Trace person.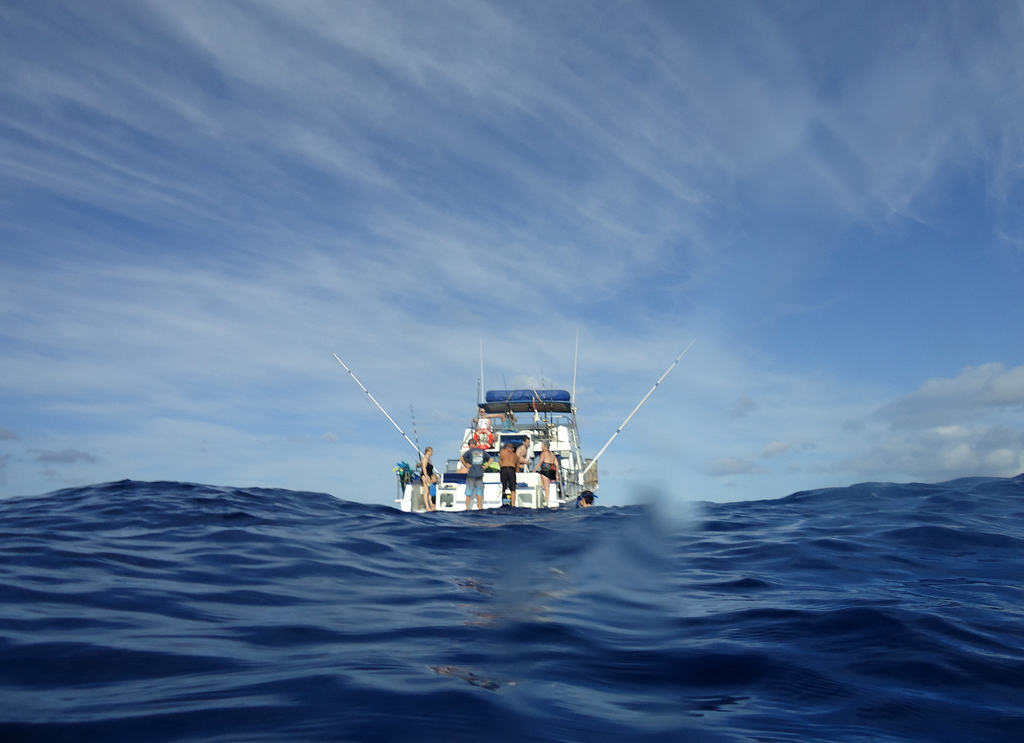
Traced to [x1=421, y1=445, x2=436, y2=513].
